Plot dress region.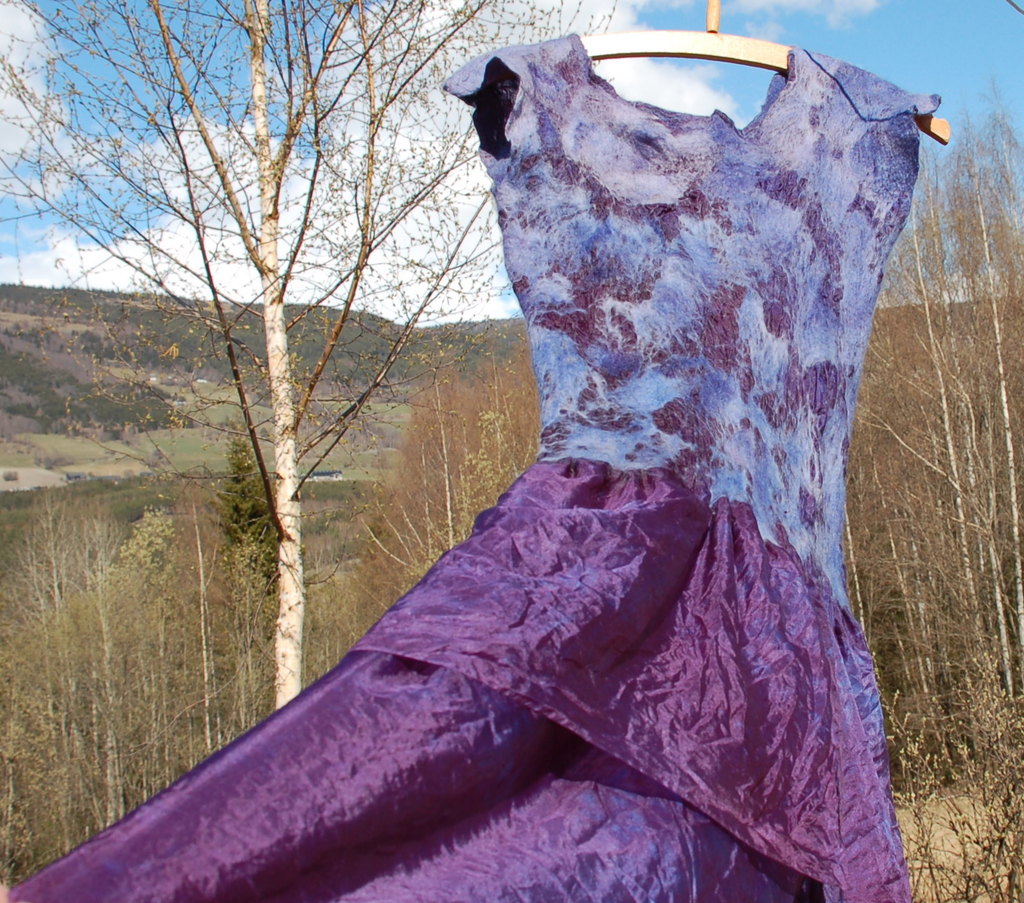
Plotted at [left=0, top=30, right=940, bottom=902].
